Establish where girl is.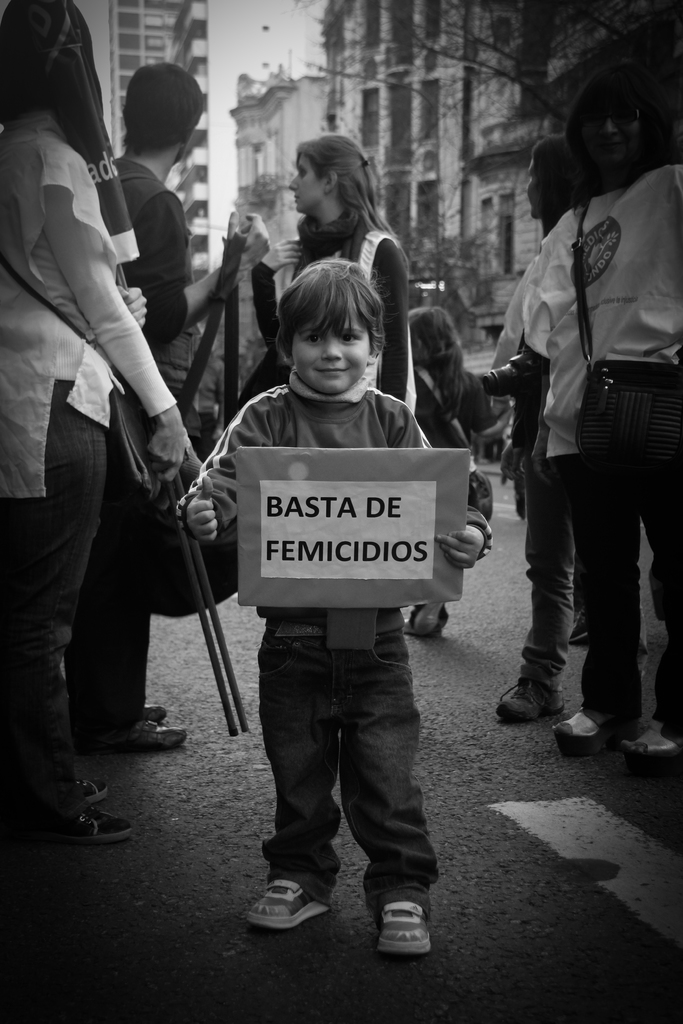
Established at <bbox>252, 134, 410, 398</bbox>.
